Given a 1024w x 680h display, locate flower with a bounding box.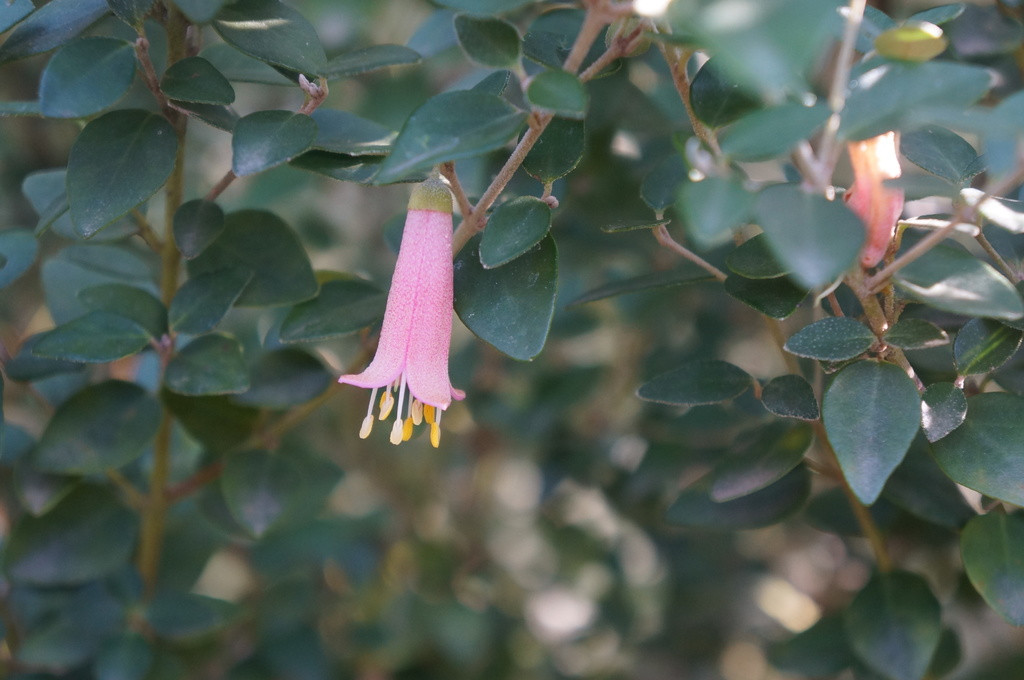
Located: (352,172,481,440).
